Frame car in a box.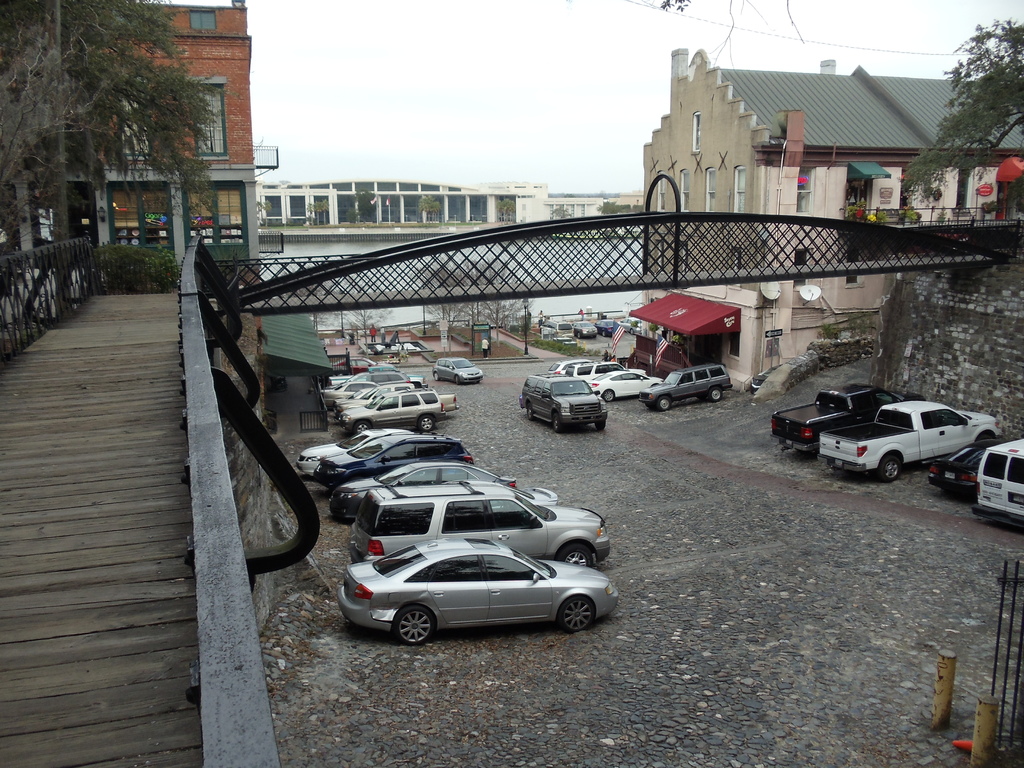
pyautogui.locateOnScreen(541, 321, 574, 337).
